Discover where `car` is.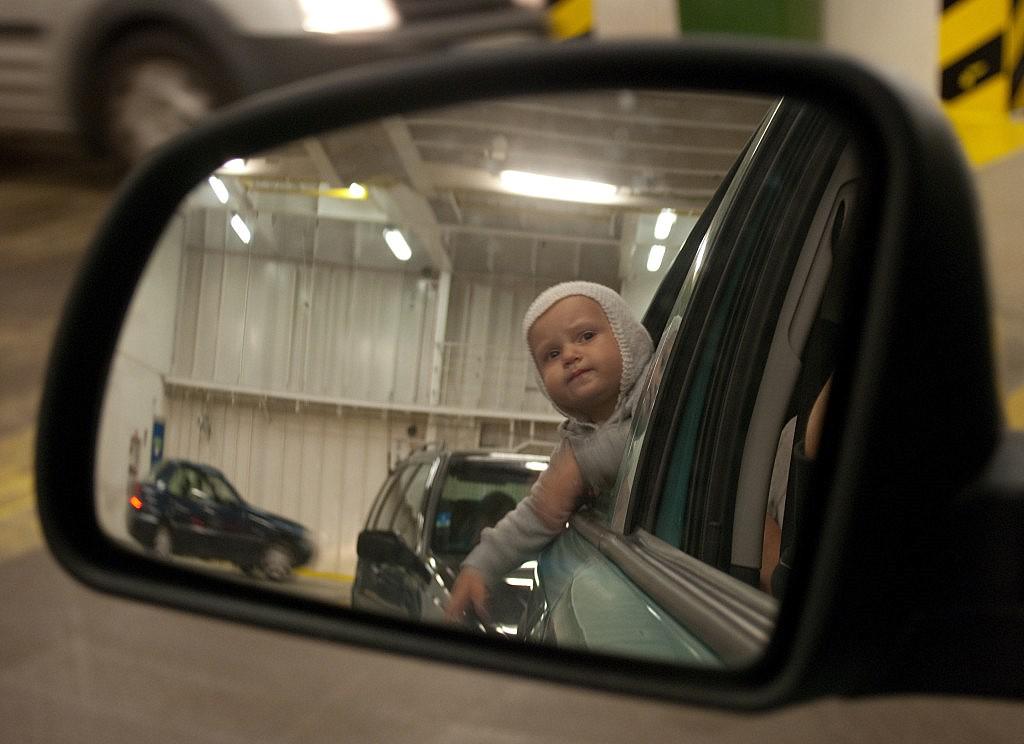
Discovered at left=339, top=439, right=534, bottom=624.
